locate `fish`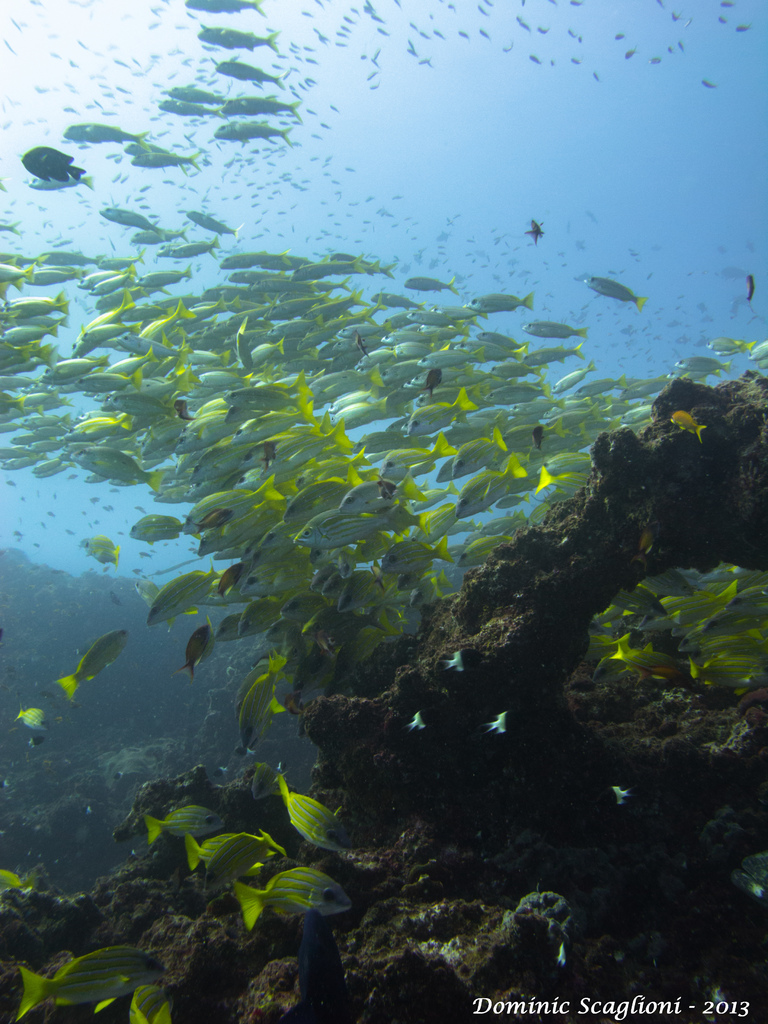
crop(21, 147, 95, 180)
